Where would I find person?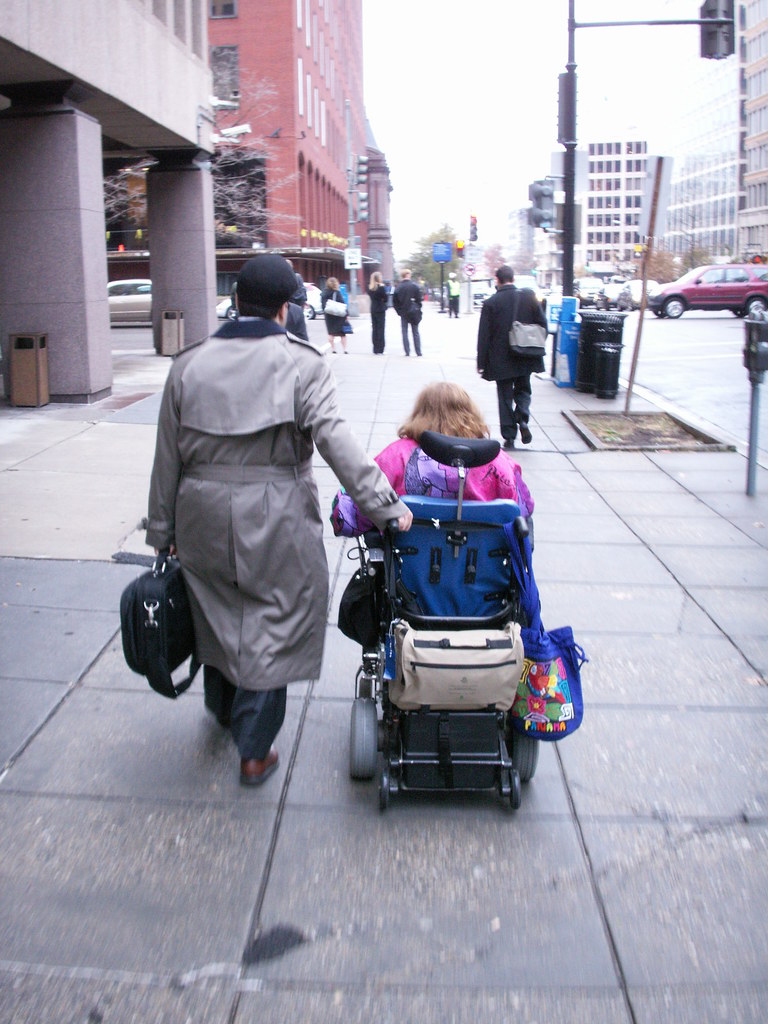
At <region>445, 273, 461, 319</region>.
